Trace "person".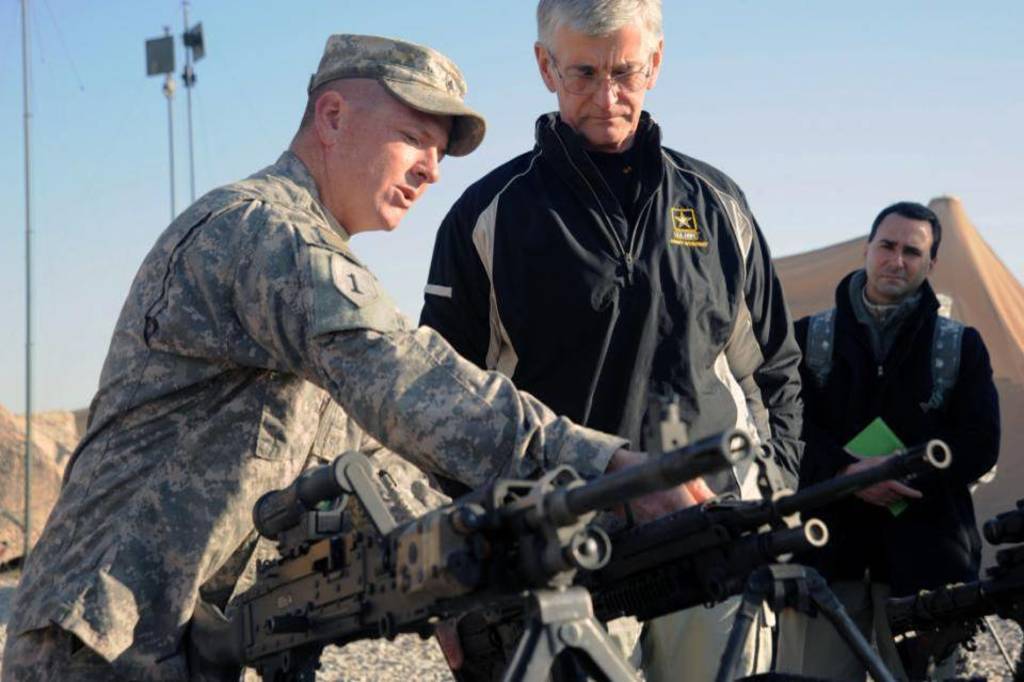
Traced to pyautogui.locateOnScreen(0, 18, 727, 681).
